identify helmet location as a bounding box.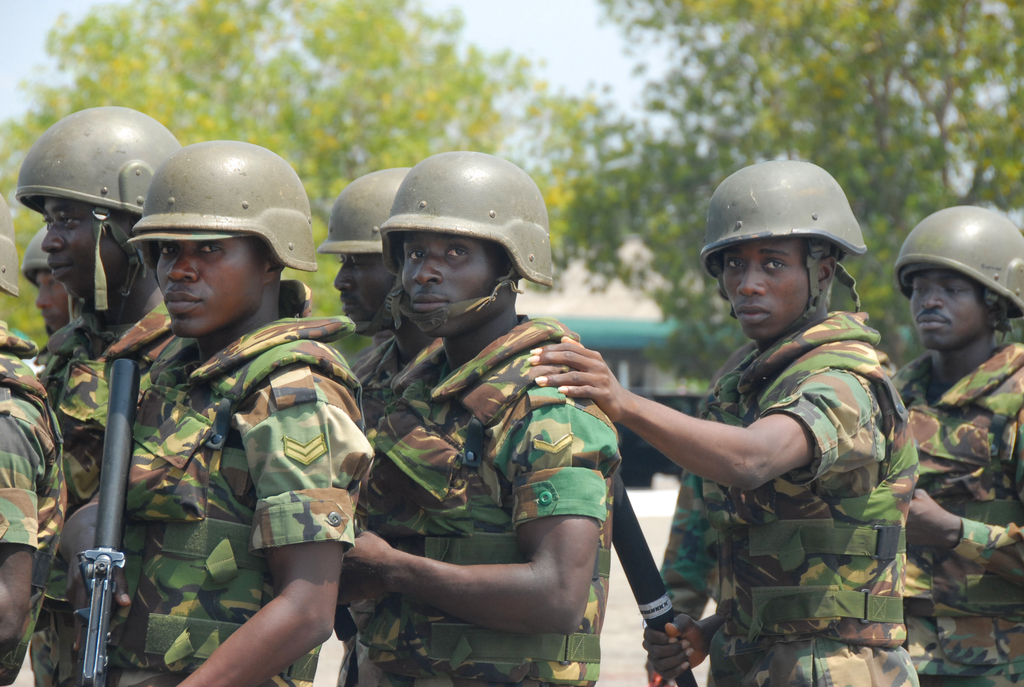
{"left": 300, "top": 162, "right": 433, "bottom": 255}.
